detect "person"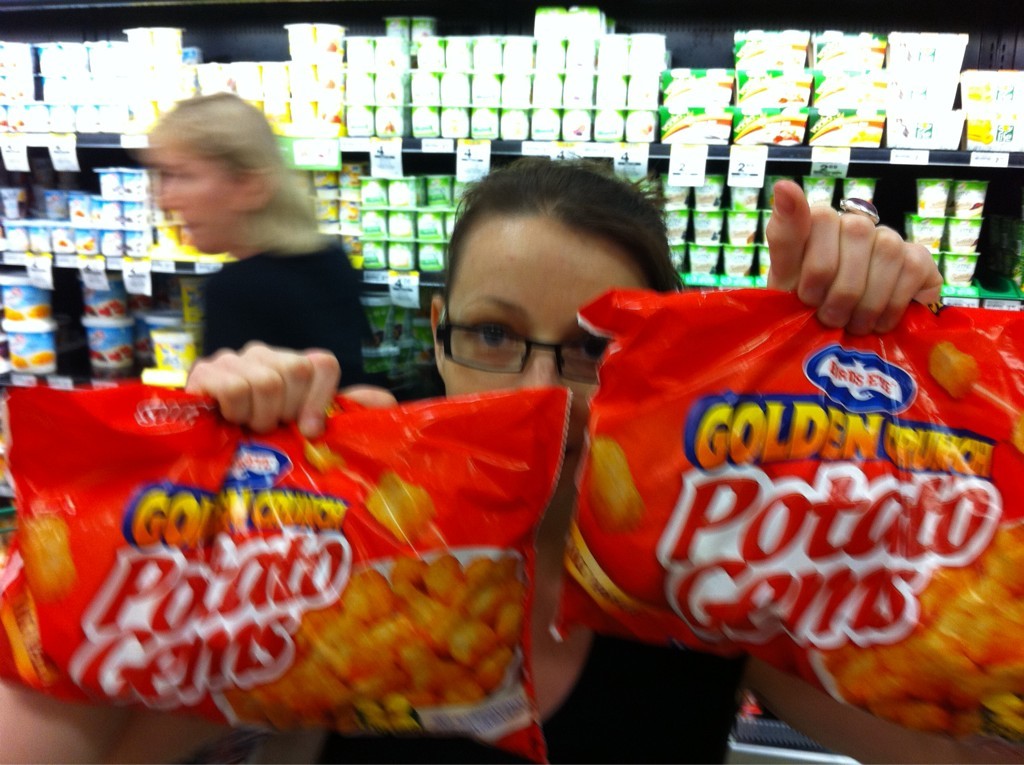
[x1=134, y1=83, x2=370, y2=393]
